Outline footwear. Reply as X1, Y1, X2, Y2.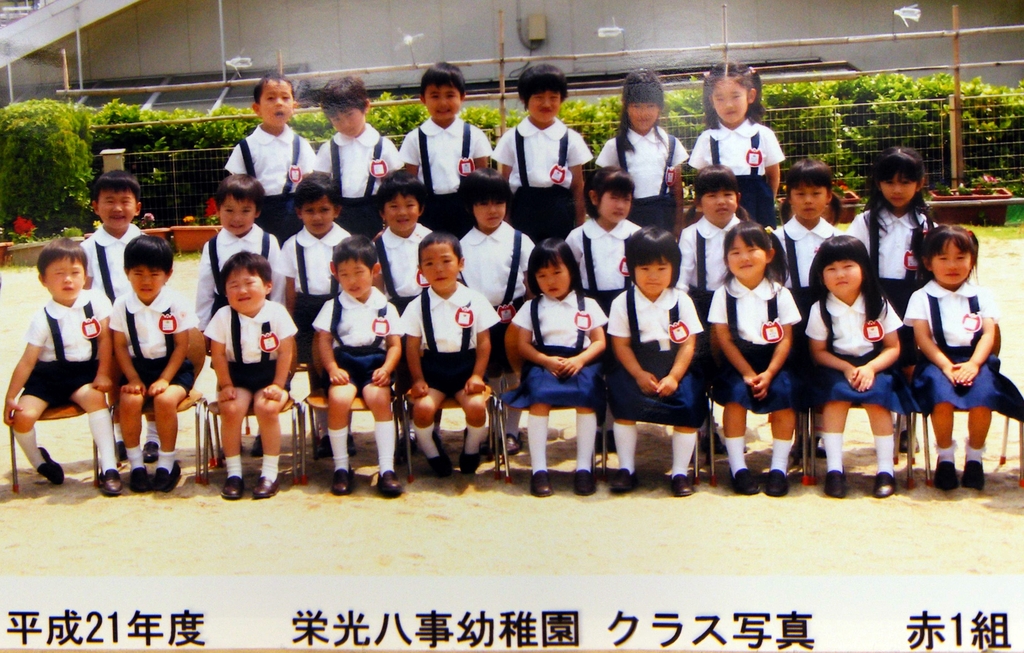
874, 473, 898, 496.
